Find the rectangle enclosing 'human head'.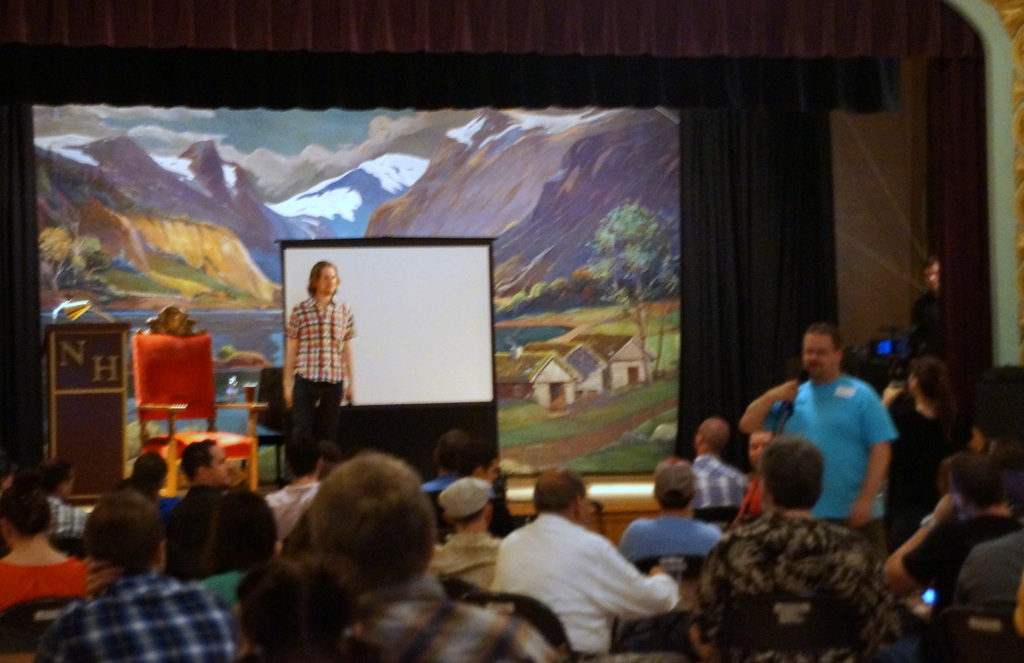
detection(310, 455, 432, 598).
